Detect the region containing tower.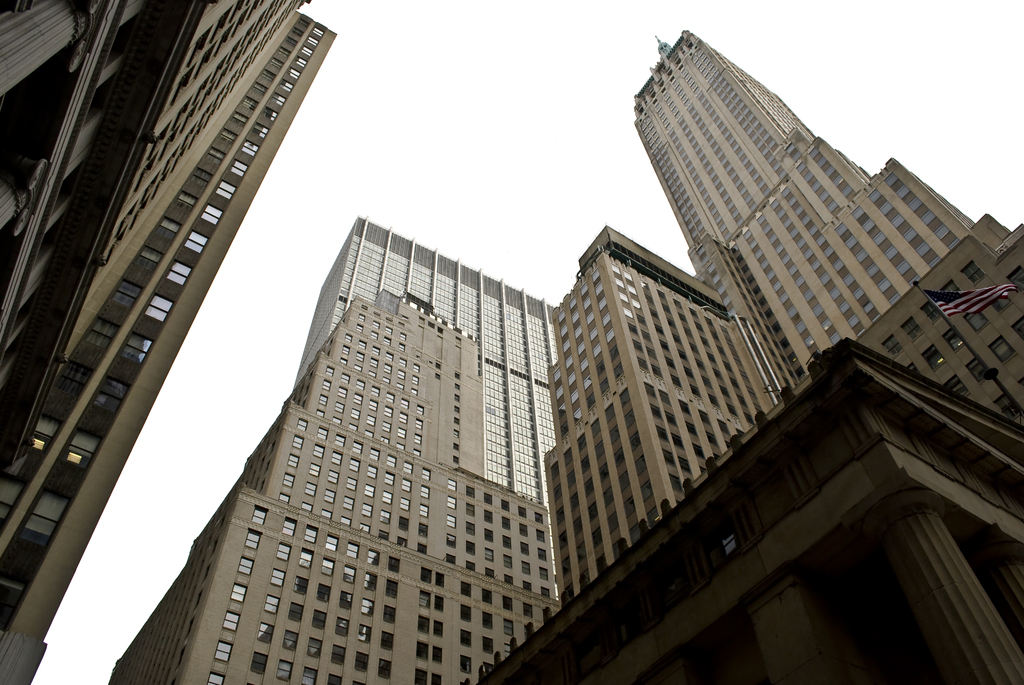
[635,28,988,399].
